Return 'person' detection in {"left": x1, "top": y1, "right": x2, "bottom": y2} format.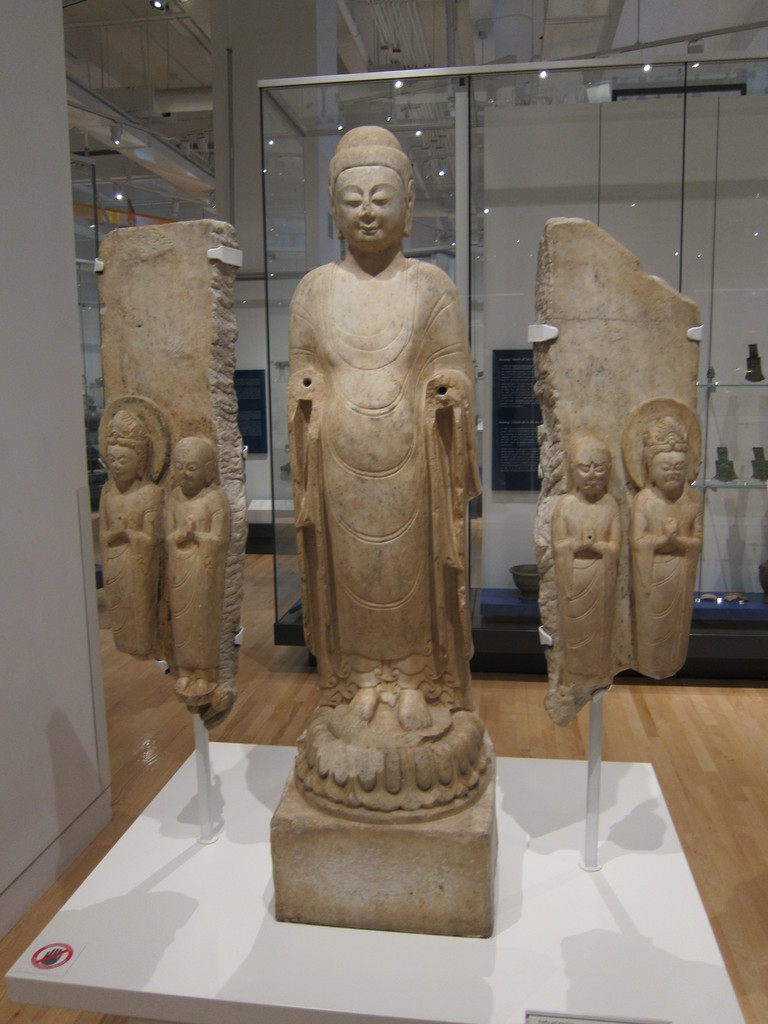
{"left": 102, "top": 407, "right": 159, "bottom": 659}.
